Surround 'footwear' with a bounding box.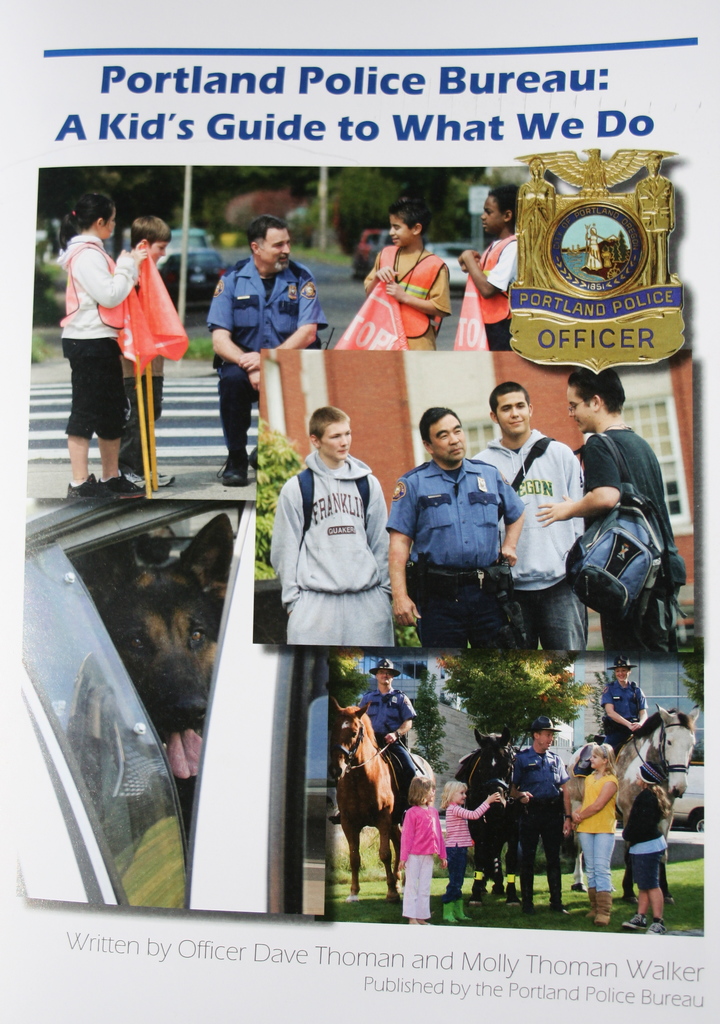
<box>623,911,651,929</box>.
